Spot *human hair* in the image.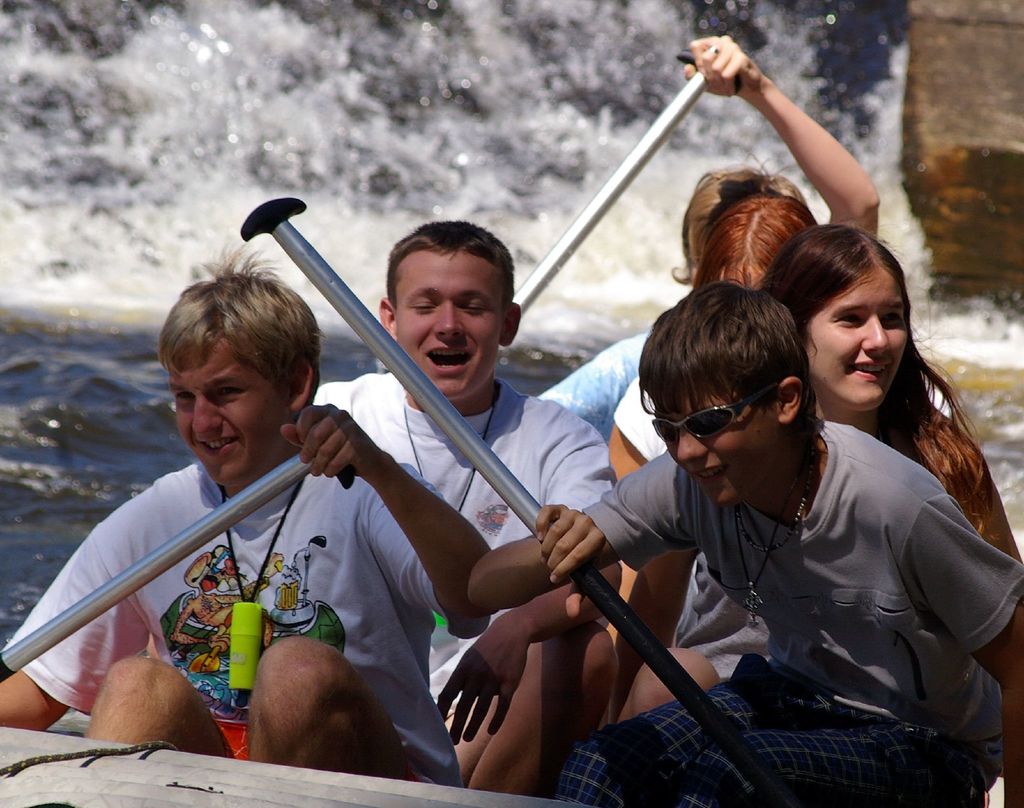
*human hair* found at <region>652, 282, 838, 475</region>.
